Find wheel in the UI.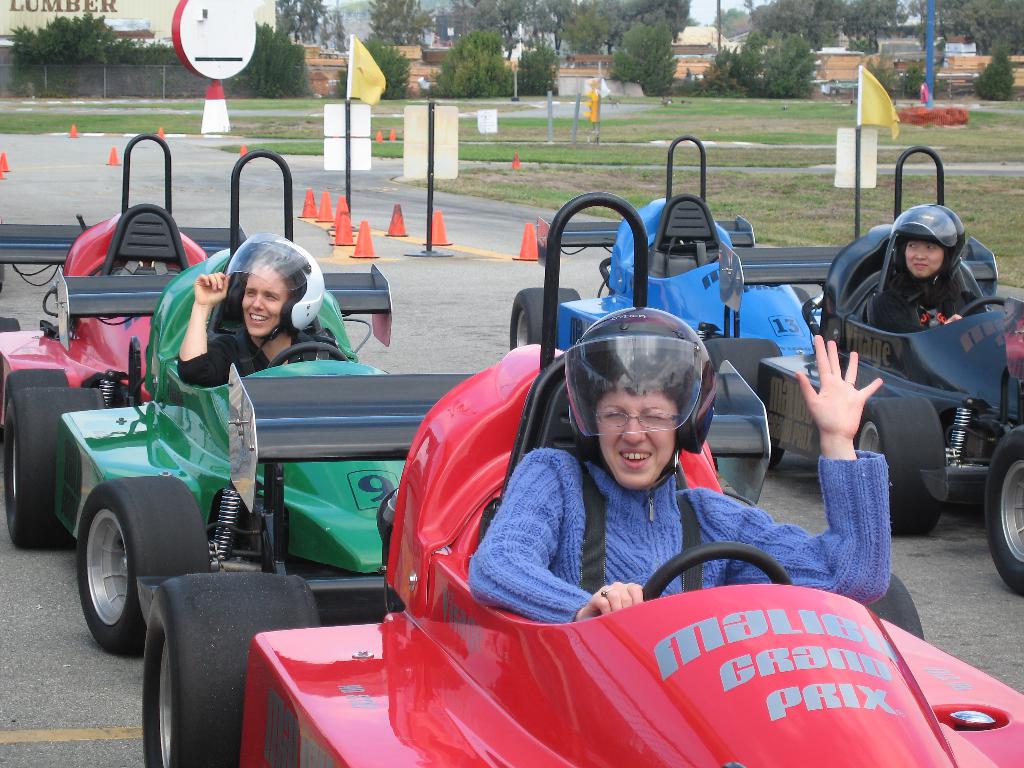
UI element at select_region(509, 287, 580, 348).
